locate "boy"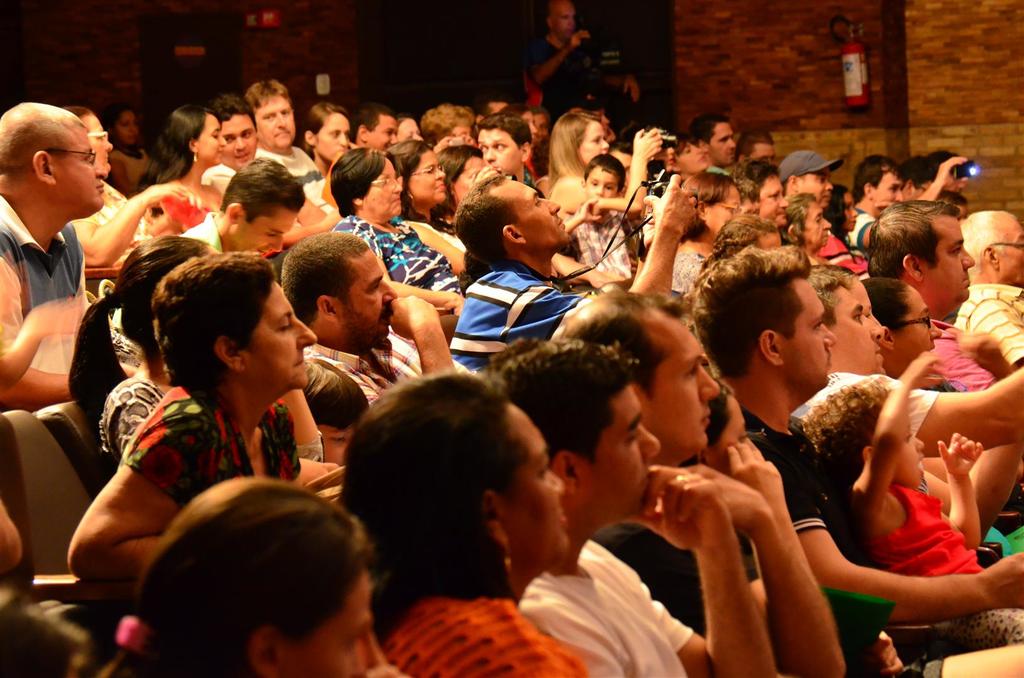
x1=562 y1=152 x2=643 y2=292
